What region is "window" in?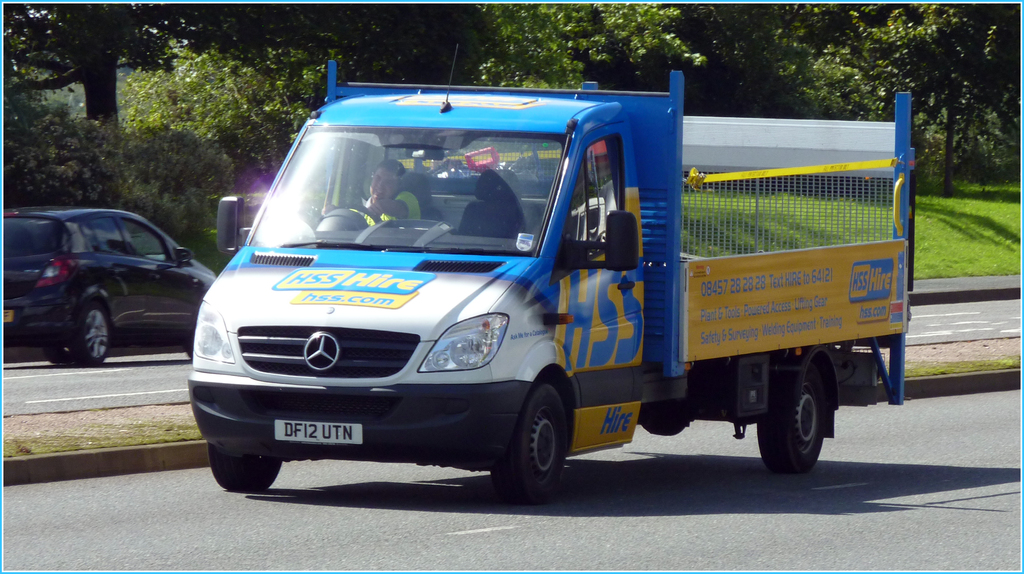
select_region(119, 215, 169, 260).
